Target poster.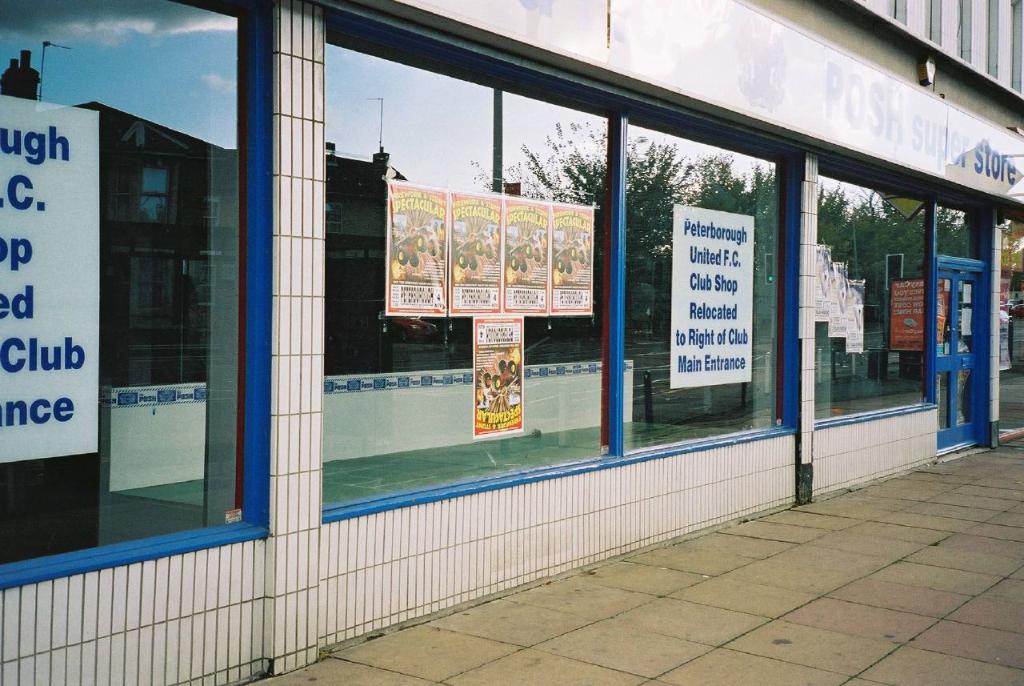
Target region: (830, 263, 848, 336).
